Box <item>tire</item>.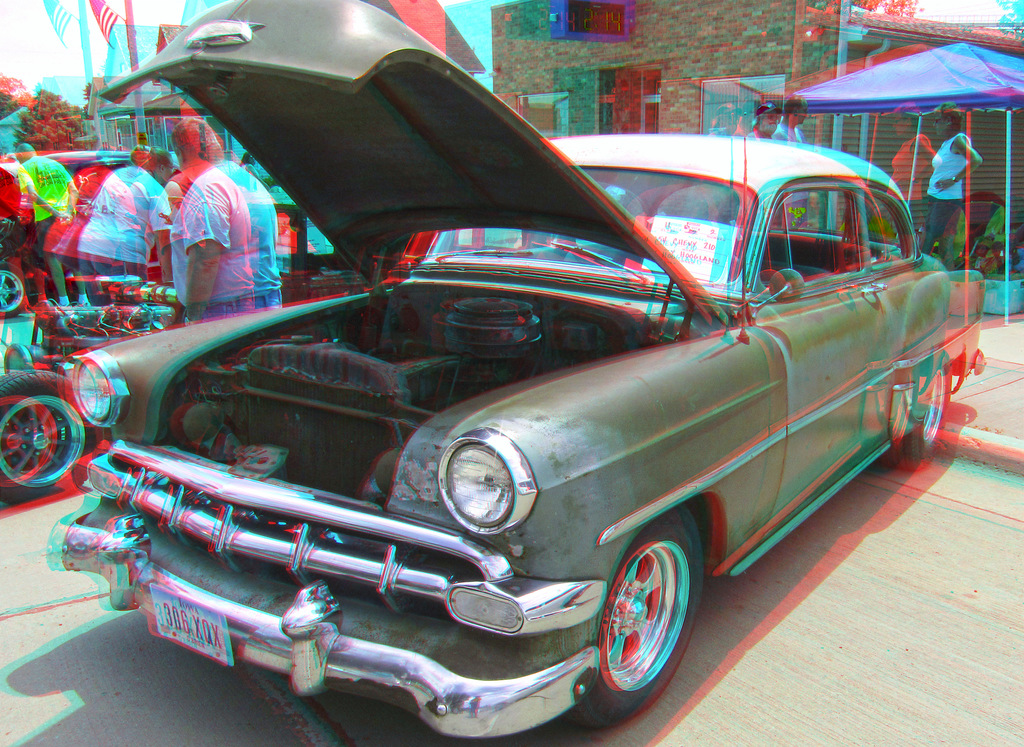
BBox(574, 507, 707, 728).
